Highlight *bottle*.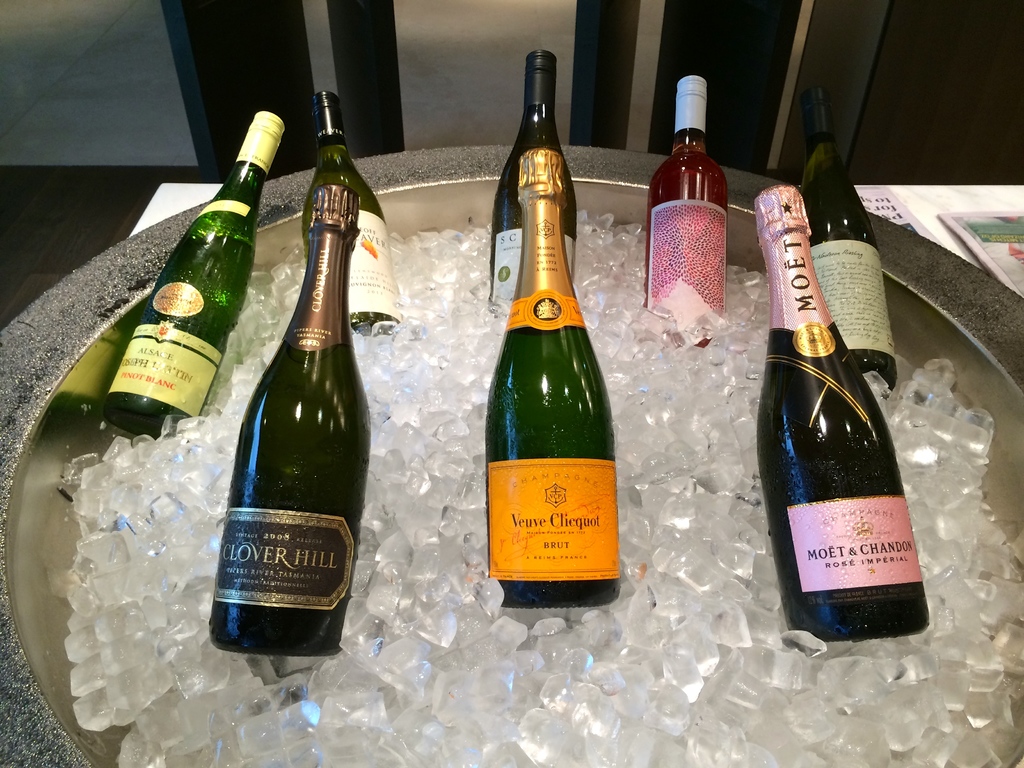
Highlighted region: [x1=489, y1=49, x2=579, y2=311].
